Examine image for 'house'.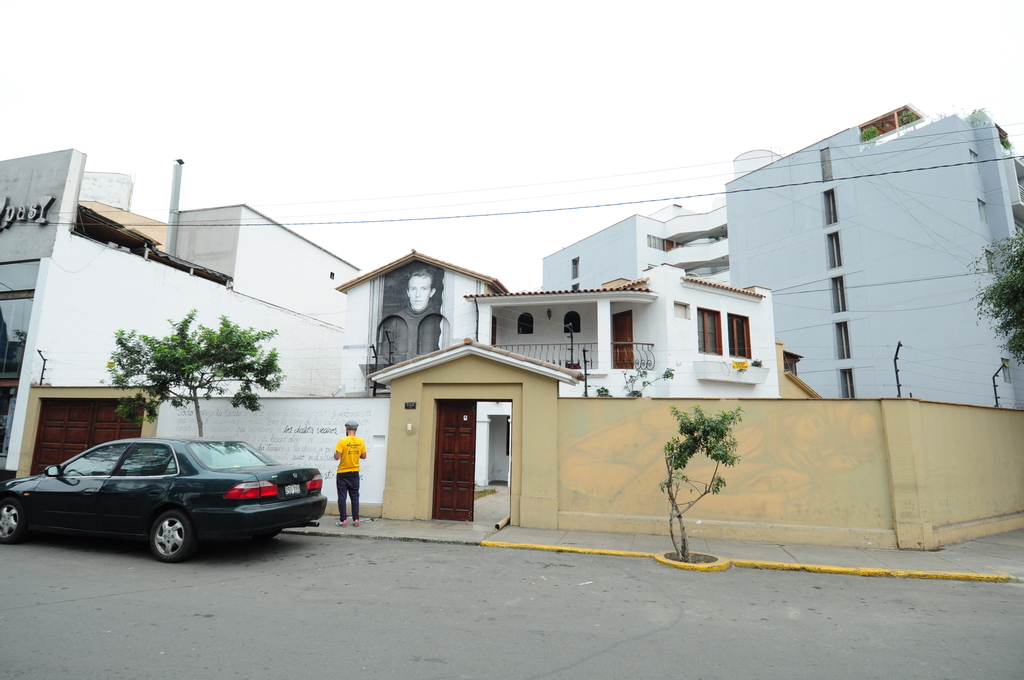
Examination result: (x1=0, y1=147, x2=358, y2=492).
